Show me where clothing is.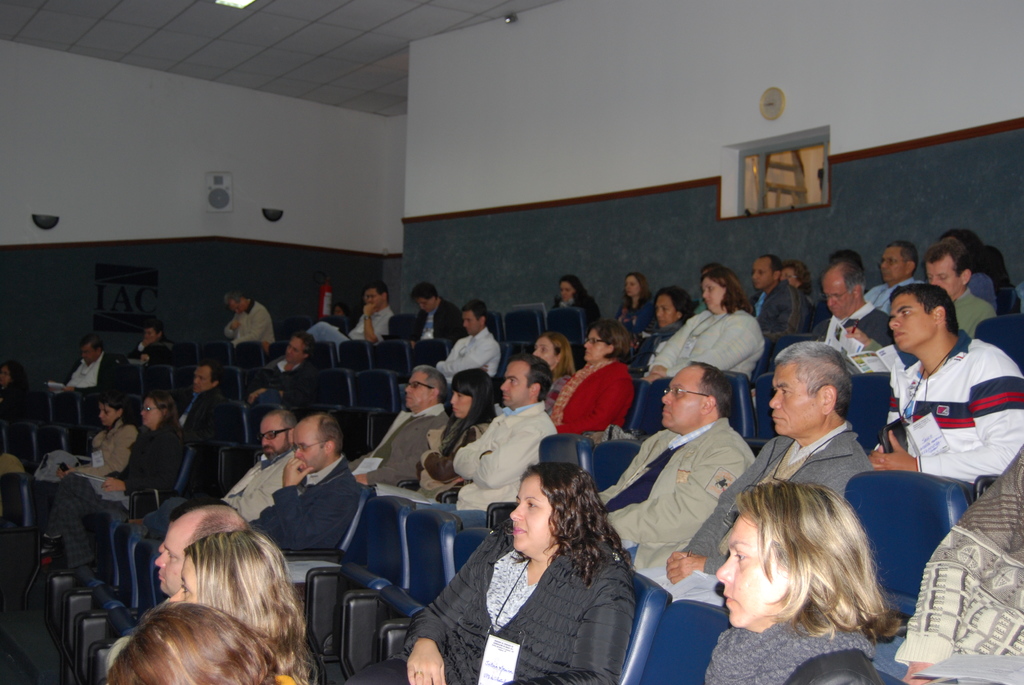
clothing is at box(895, 446, 1023, 684).
